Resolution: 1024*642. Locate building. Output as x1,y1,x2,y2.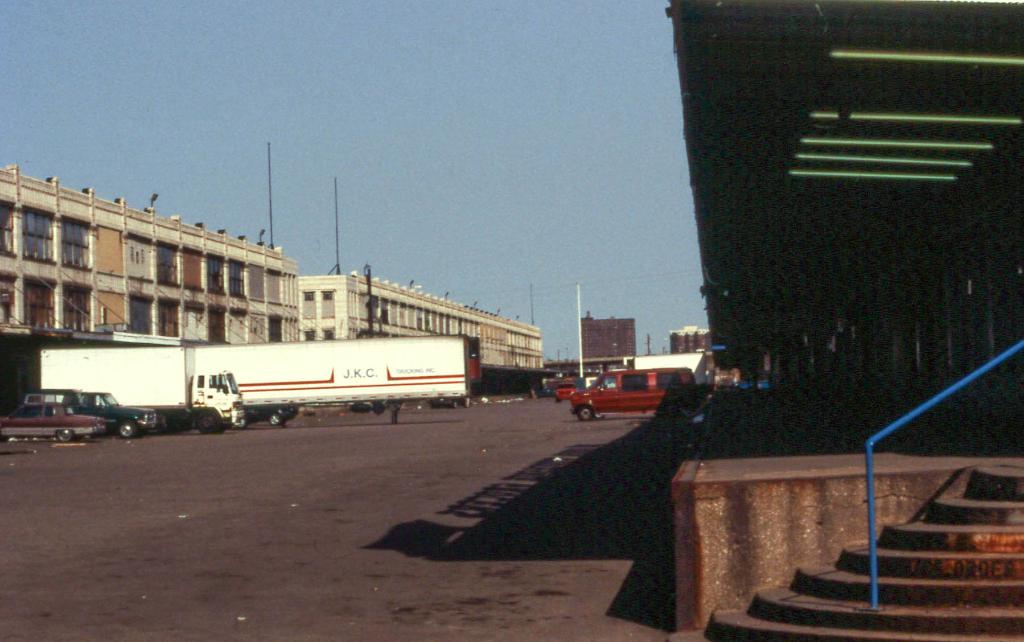
579,316,638,359.
